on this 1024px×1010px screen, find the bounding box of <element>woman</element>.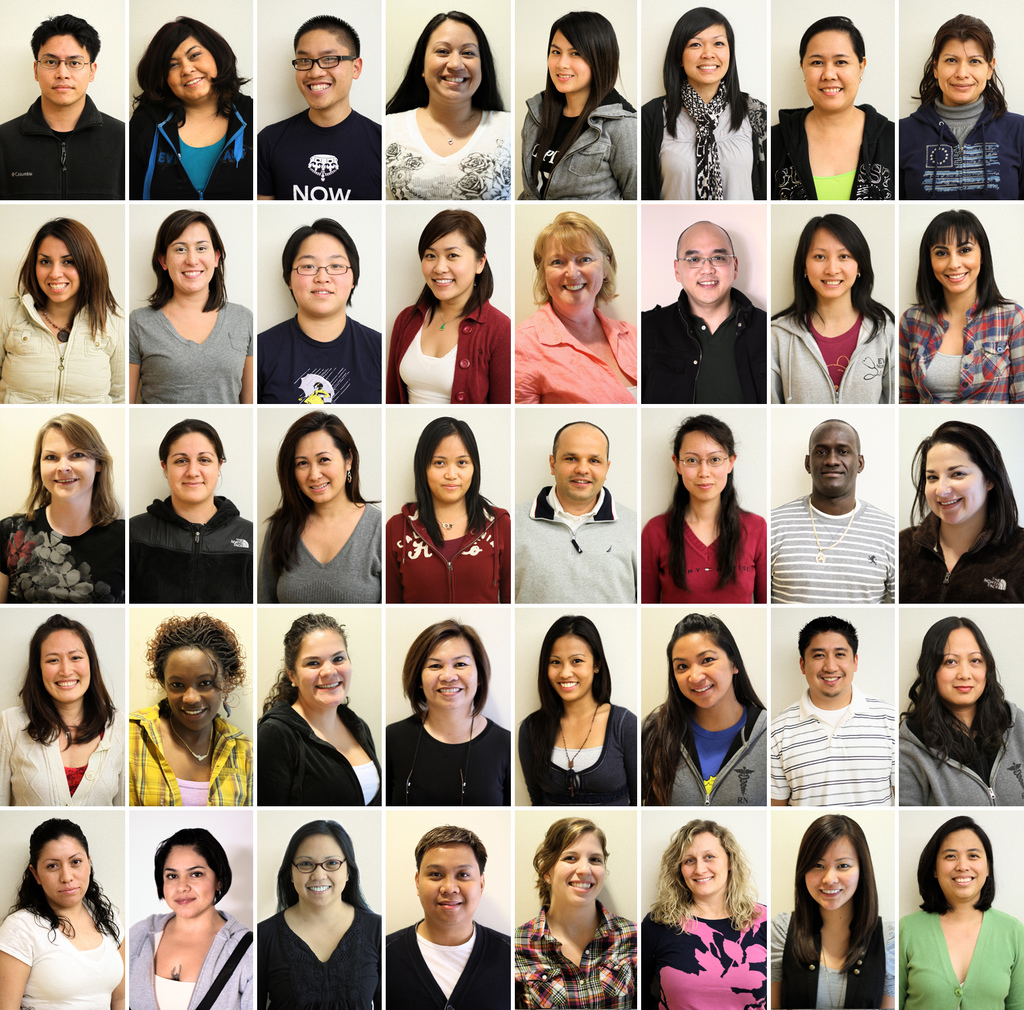
Bounding box: rect(250, 416, 386, 612).
